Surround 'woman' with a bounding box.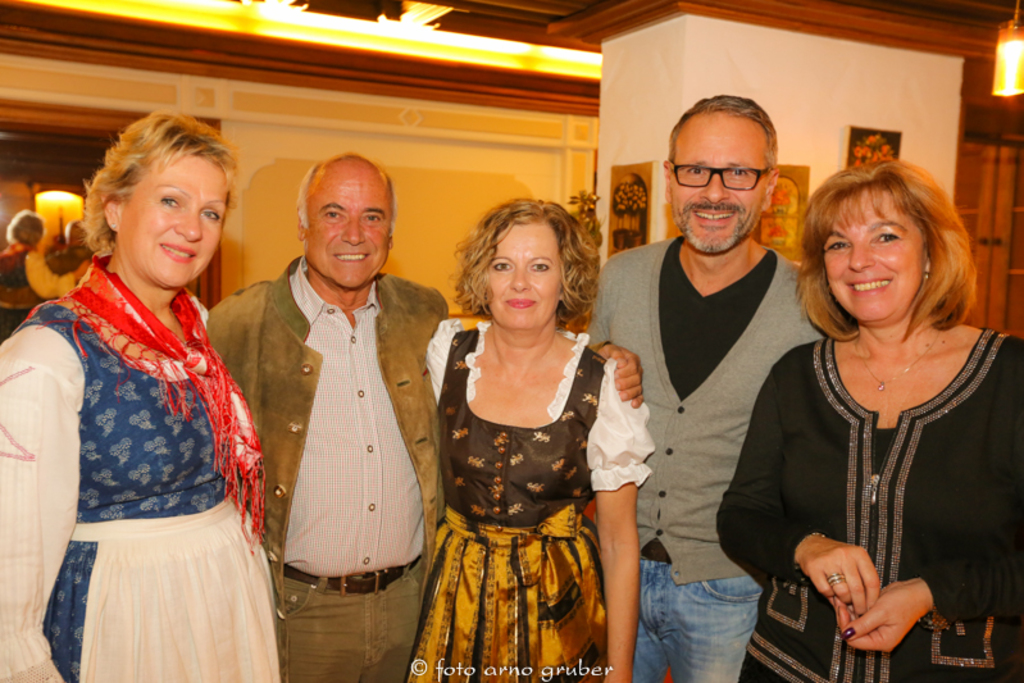
bbox=(715, 156, 1023, 682).
